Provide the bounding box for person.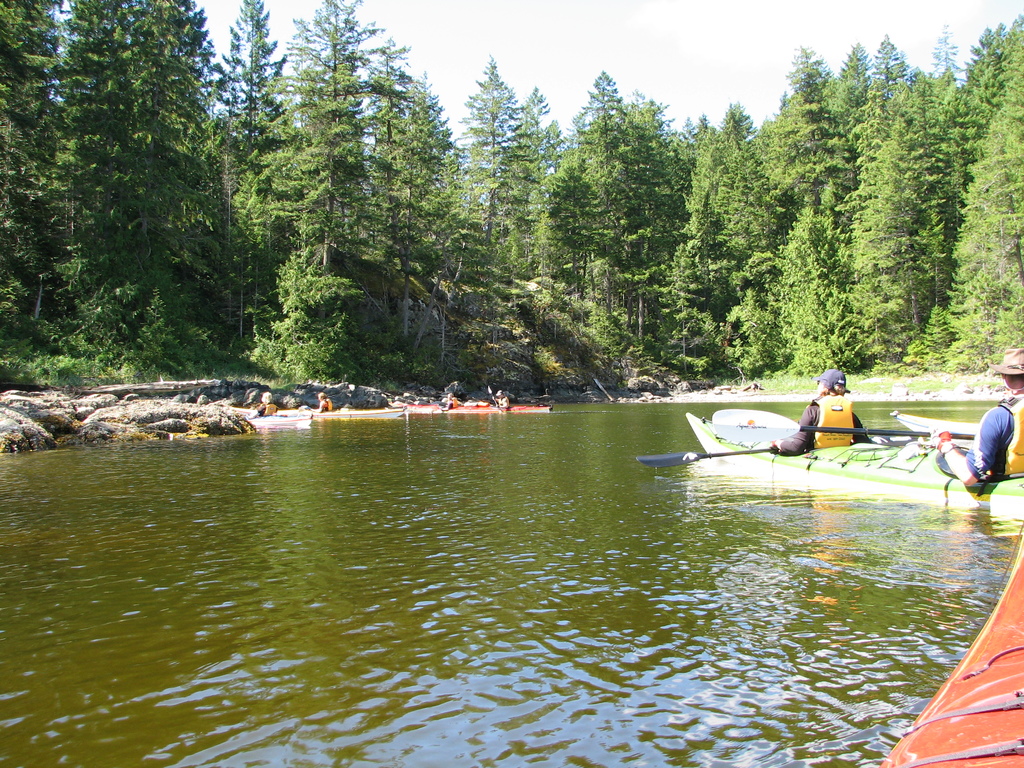
933,343,1020,494.
